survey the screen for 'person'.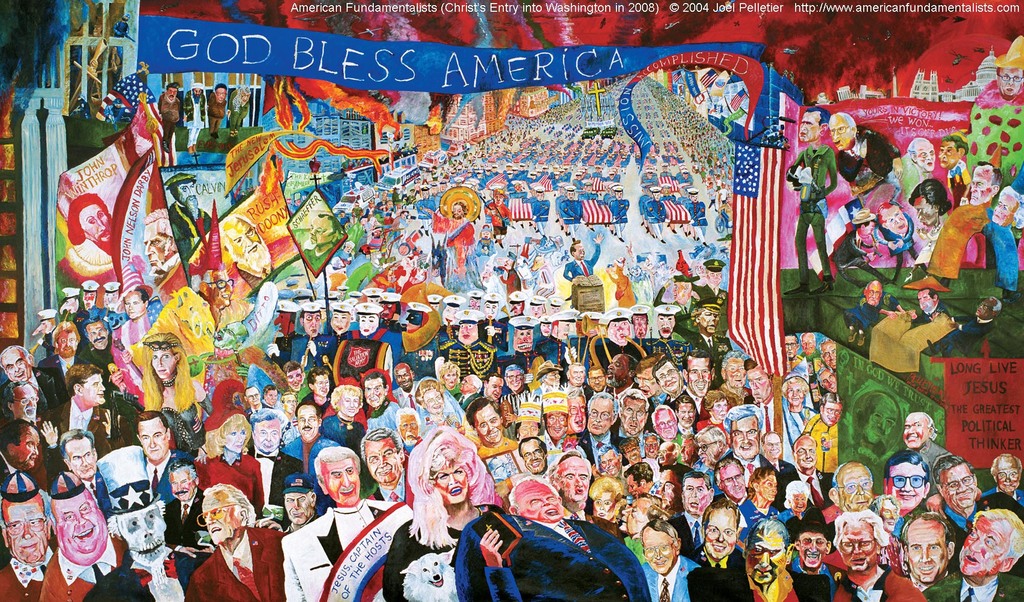
Survey found: [390, 362, 419, 407].
